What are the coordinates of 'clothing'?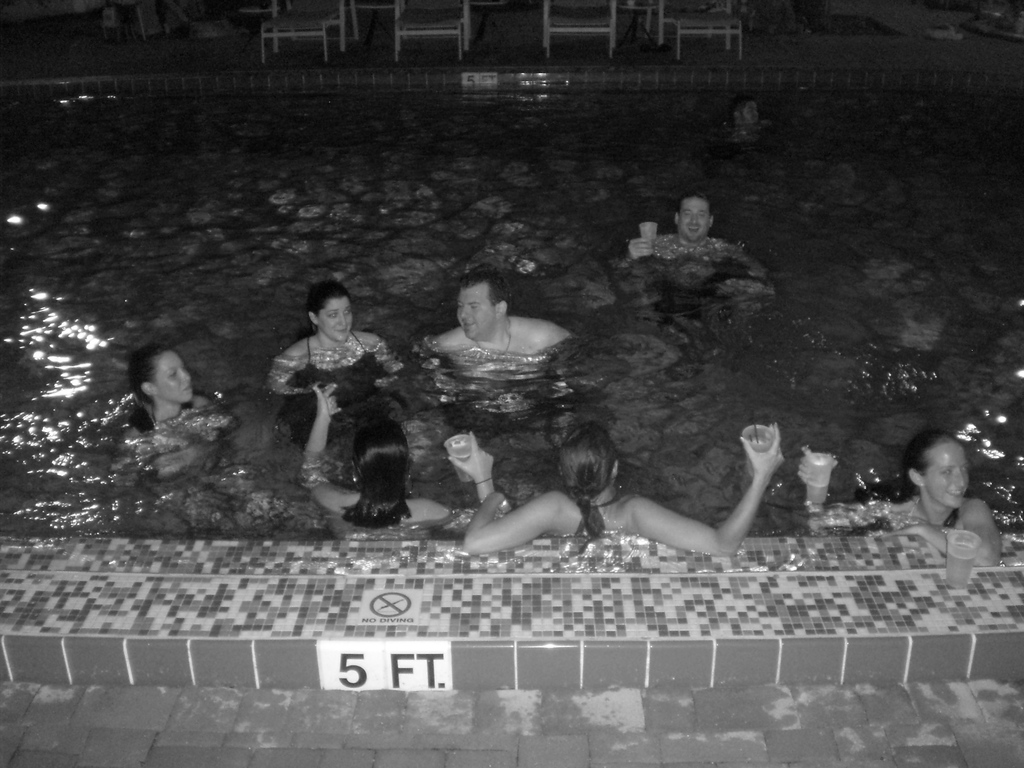
box=[273, 332, 381, 446].
